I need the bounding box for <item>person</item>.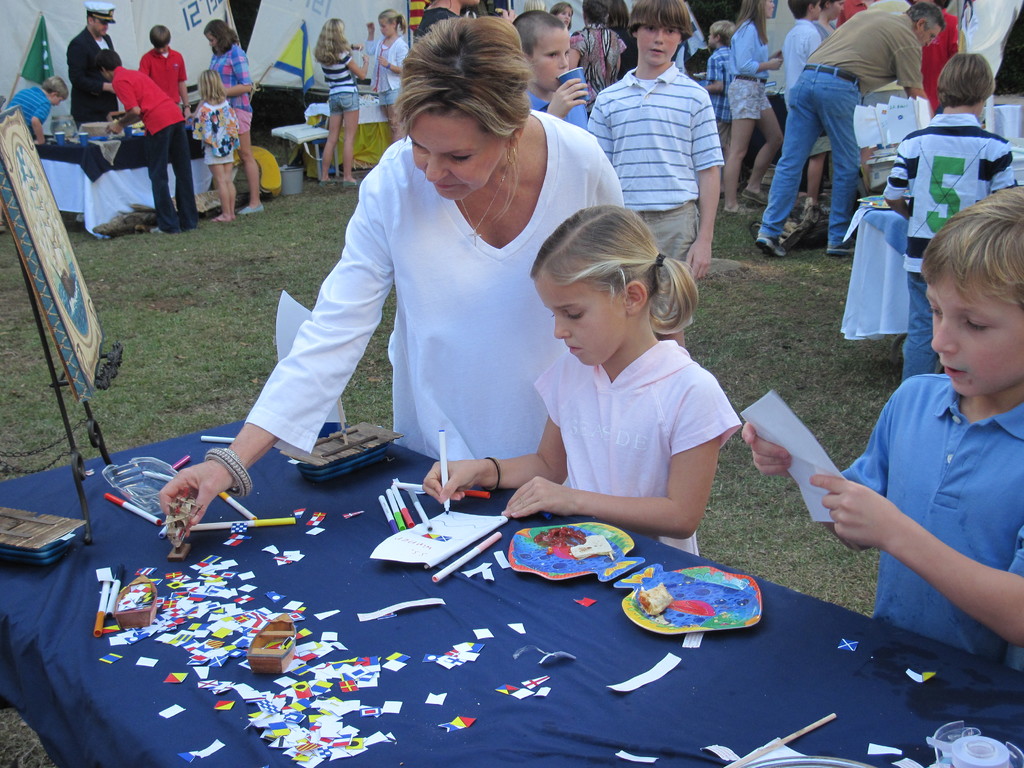
Here it is: (left=566, top=0, right=623, bottom=102).
